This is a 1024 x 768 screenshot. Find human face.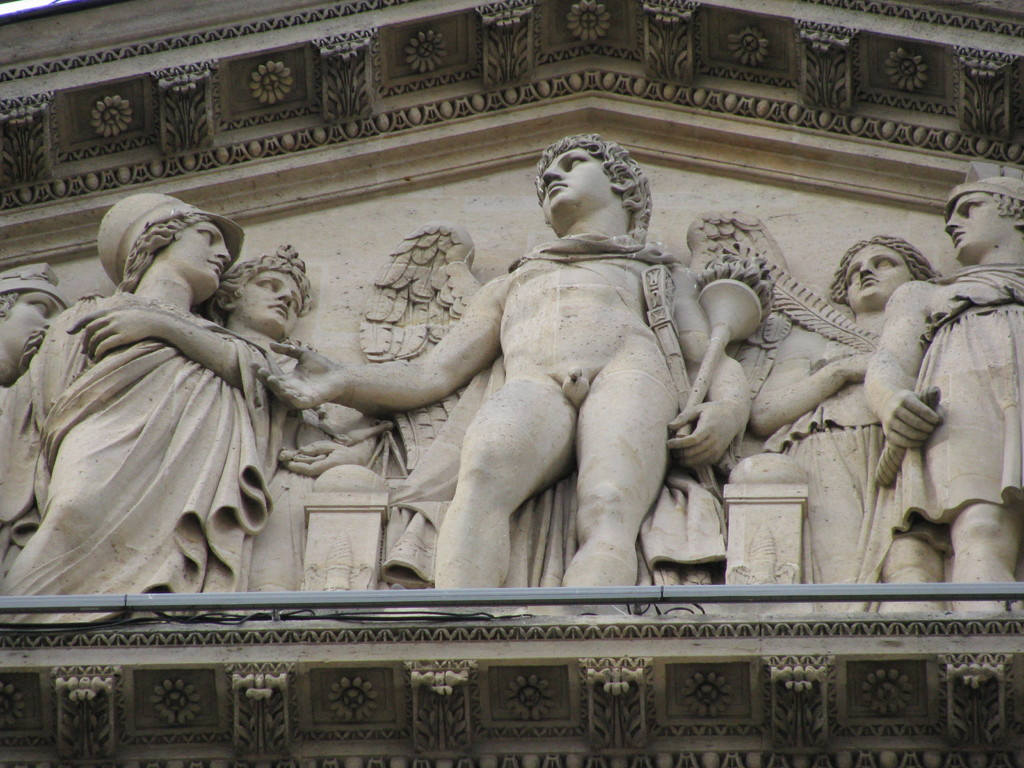
Bounding box: {"left": 947, "top": 187, "right": 1011, "bottom": 259}.
